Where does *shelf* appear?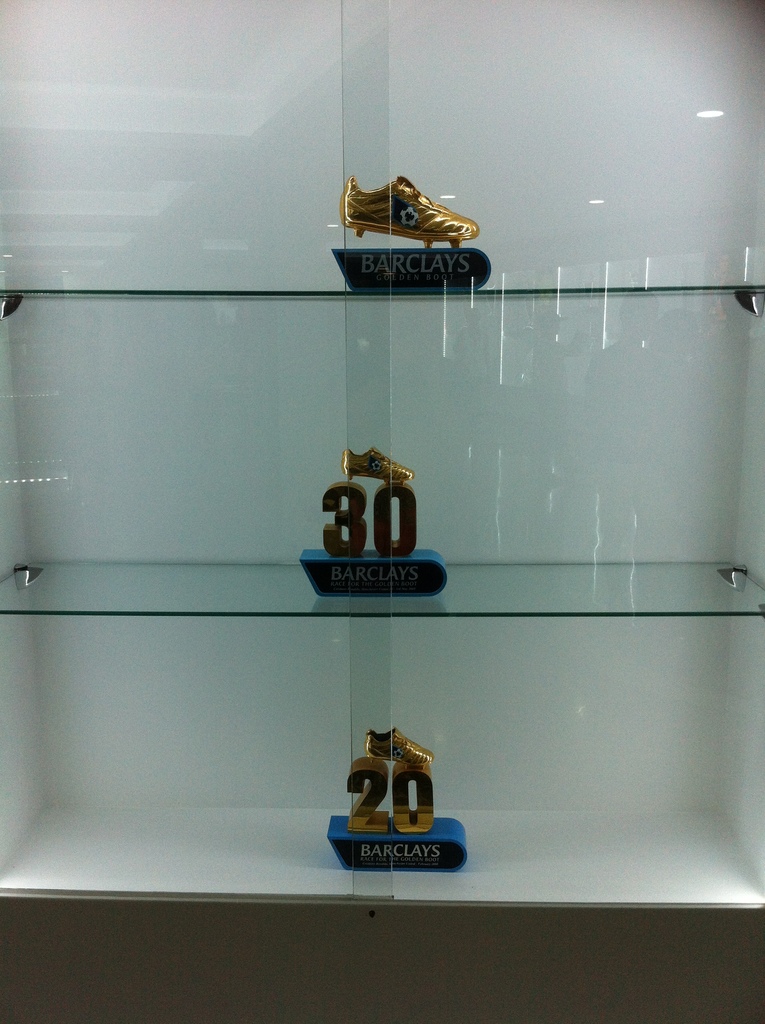
Appears at <region>5, 58, 764, 918</region>.
